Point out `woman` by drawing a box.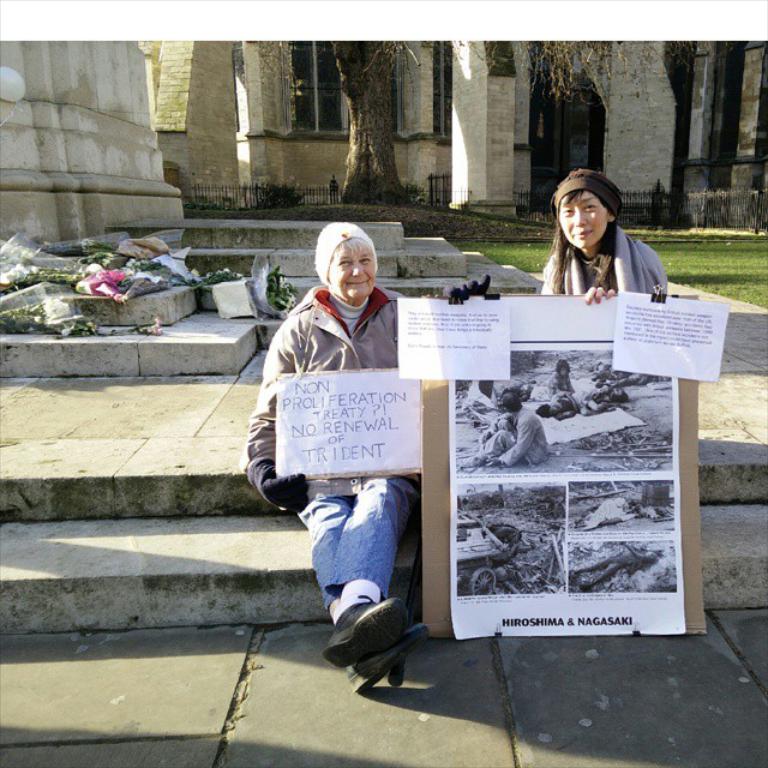
[x1=244, y1=220, x2=499, y2=694].
